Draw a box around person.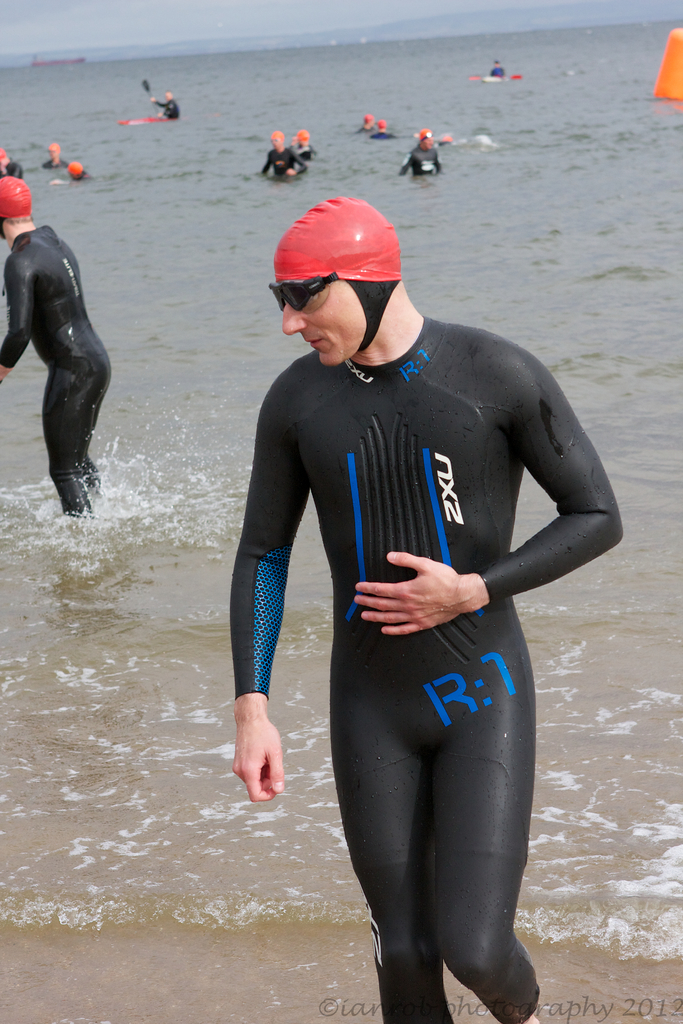
locate(371, 123, 392, 139).
